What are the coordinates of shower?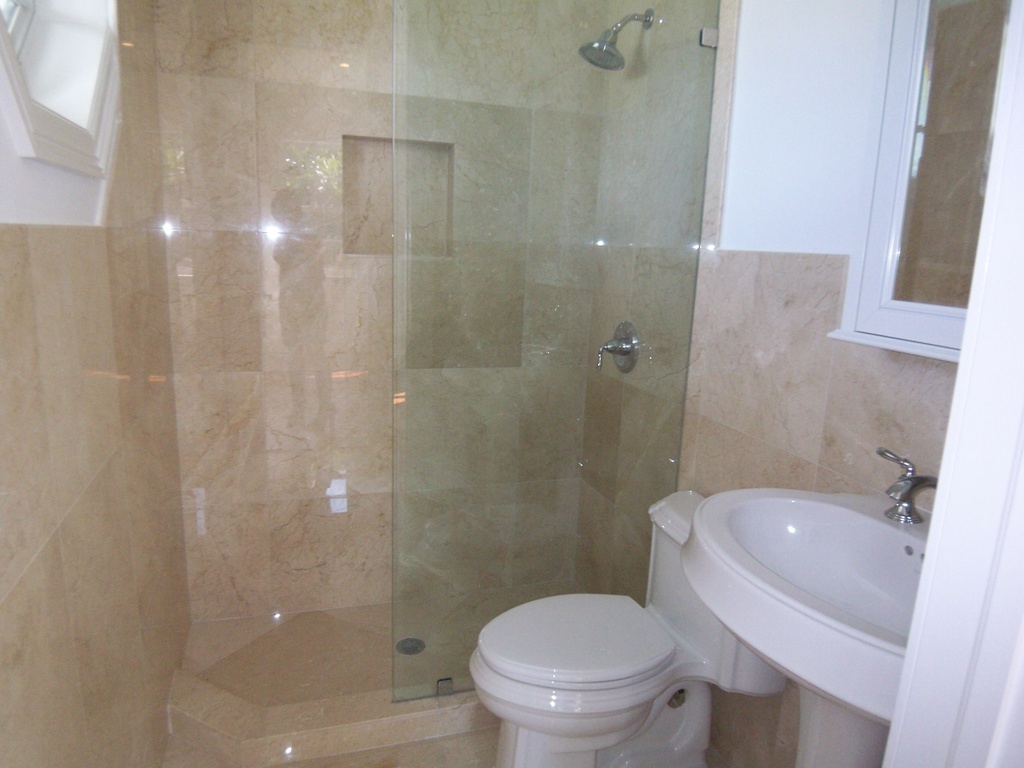
bbox=(578, 6, 655, 71).
